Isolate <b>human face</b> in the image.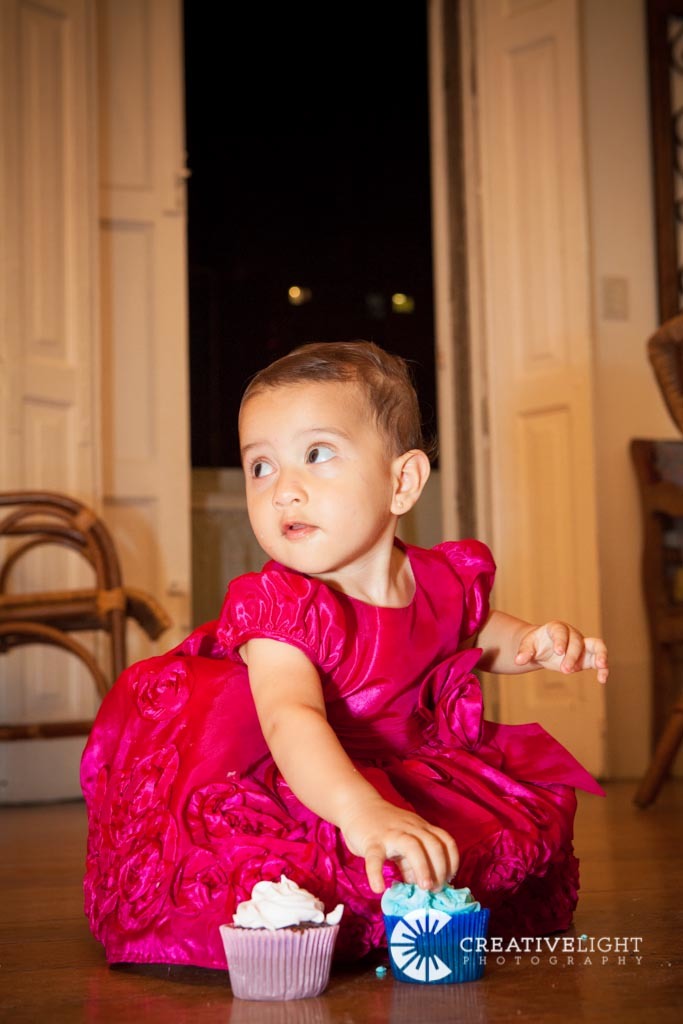
Isolated region: <bbox>233, 377, 399, 579</bbox>.
